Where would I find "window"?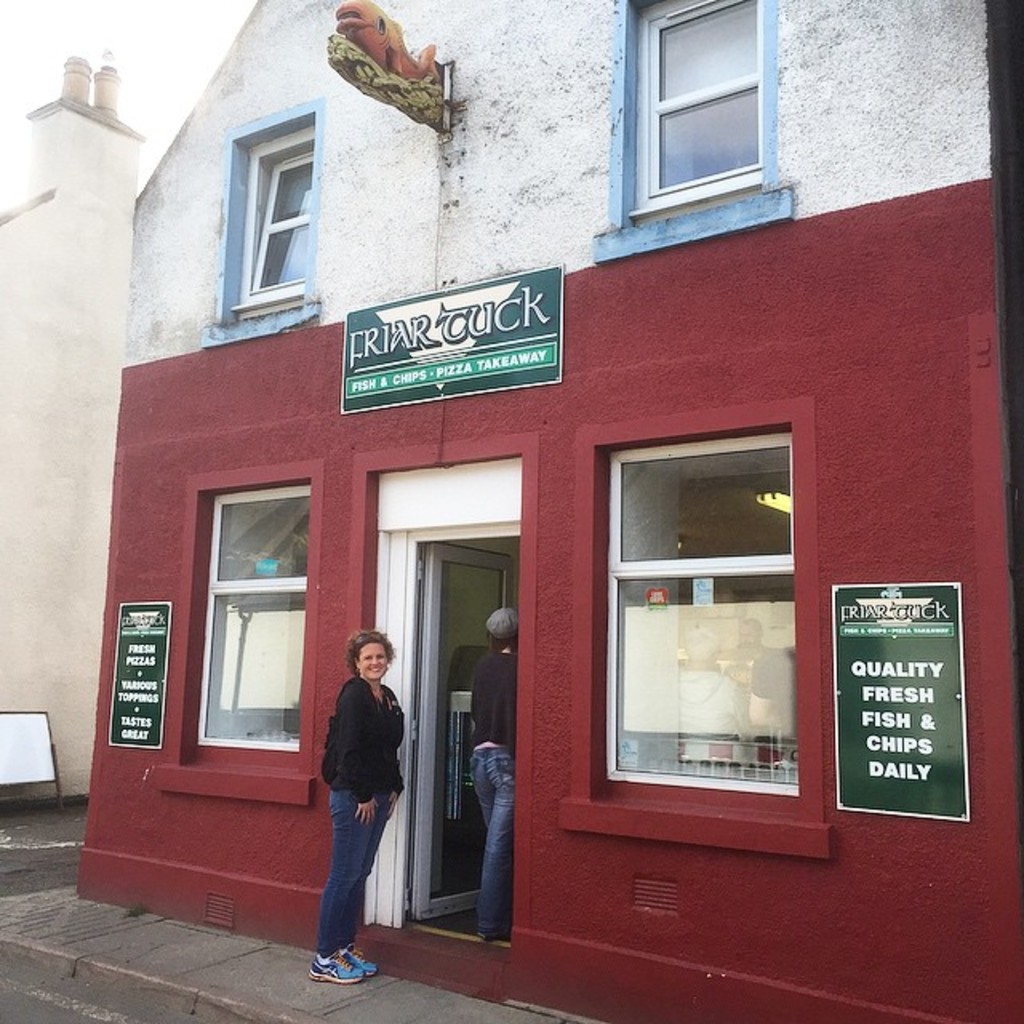
At rect(197, 98, 325, 338).
